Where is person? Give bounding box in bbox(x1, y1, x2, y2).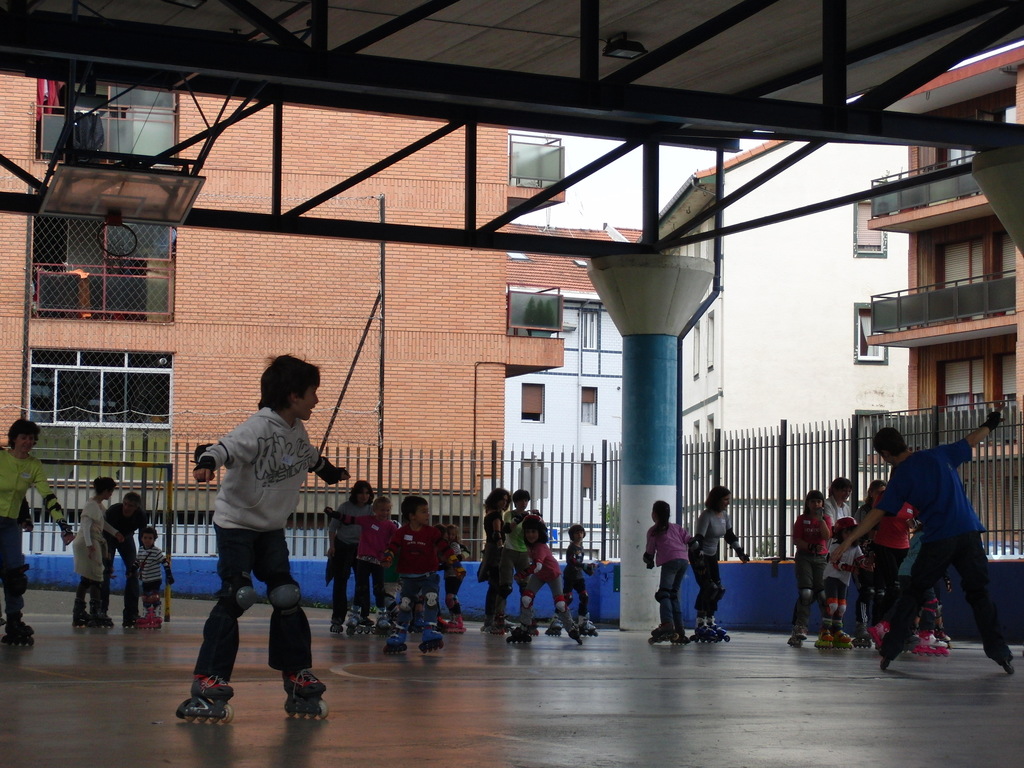
bbox(102, 492, 154, 627).
